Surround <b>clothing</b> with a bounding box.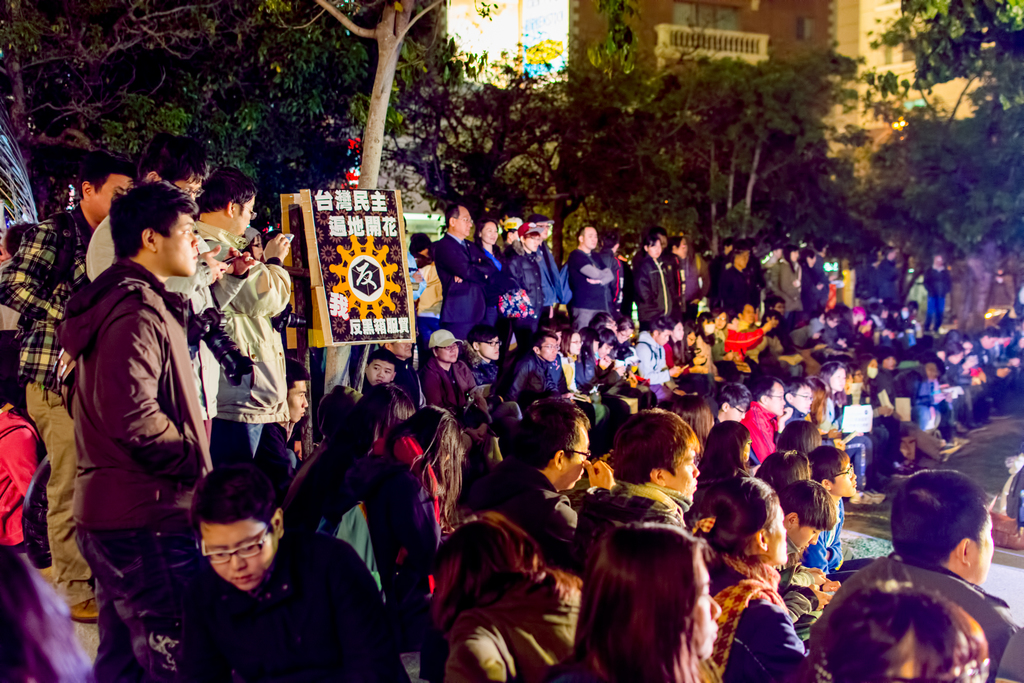
bbox(627, 245, 673, 324).
